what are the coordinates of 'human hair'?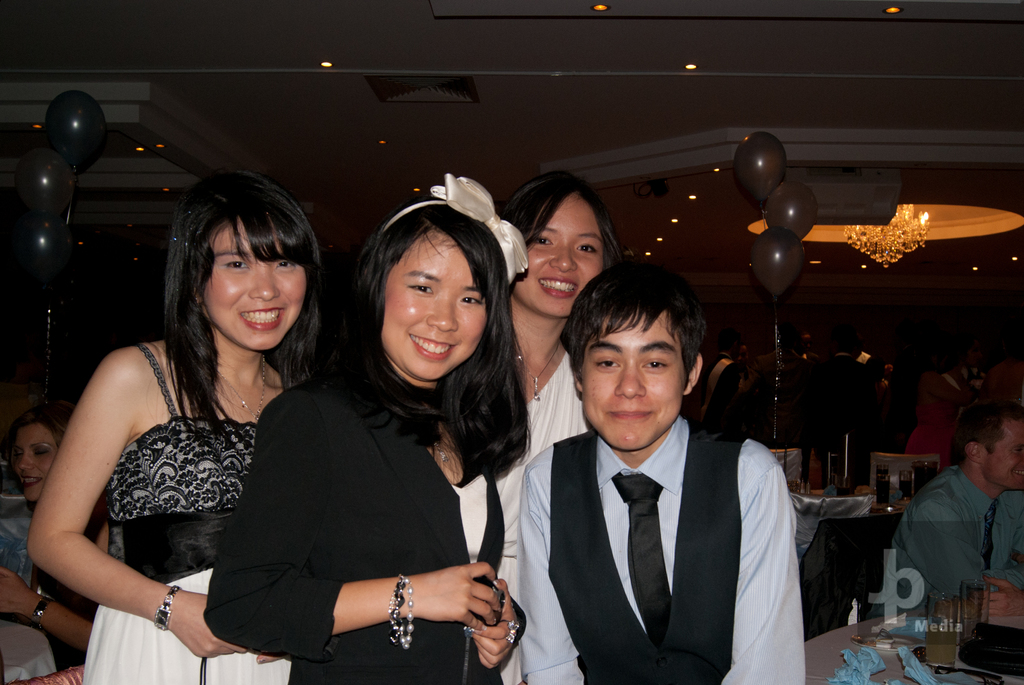
crop(559, 253, 708, 392).
